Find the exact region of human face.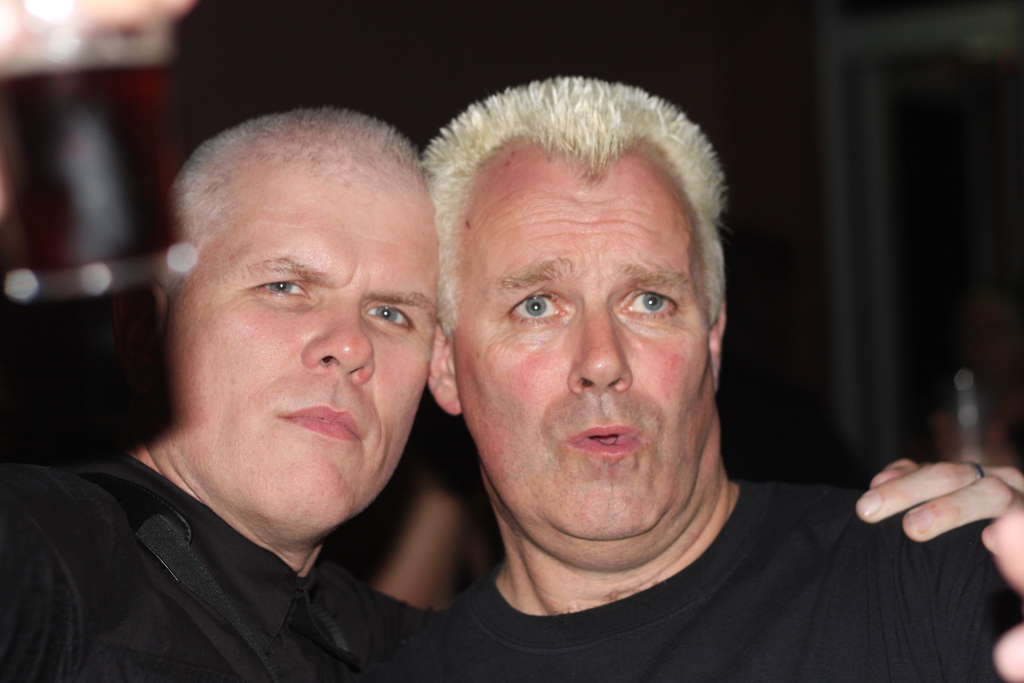
Exact region: Rect(166, 170, 435, 534).
